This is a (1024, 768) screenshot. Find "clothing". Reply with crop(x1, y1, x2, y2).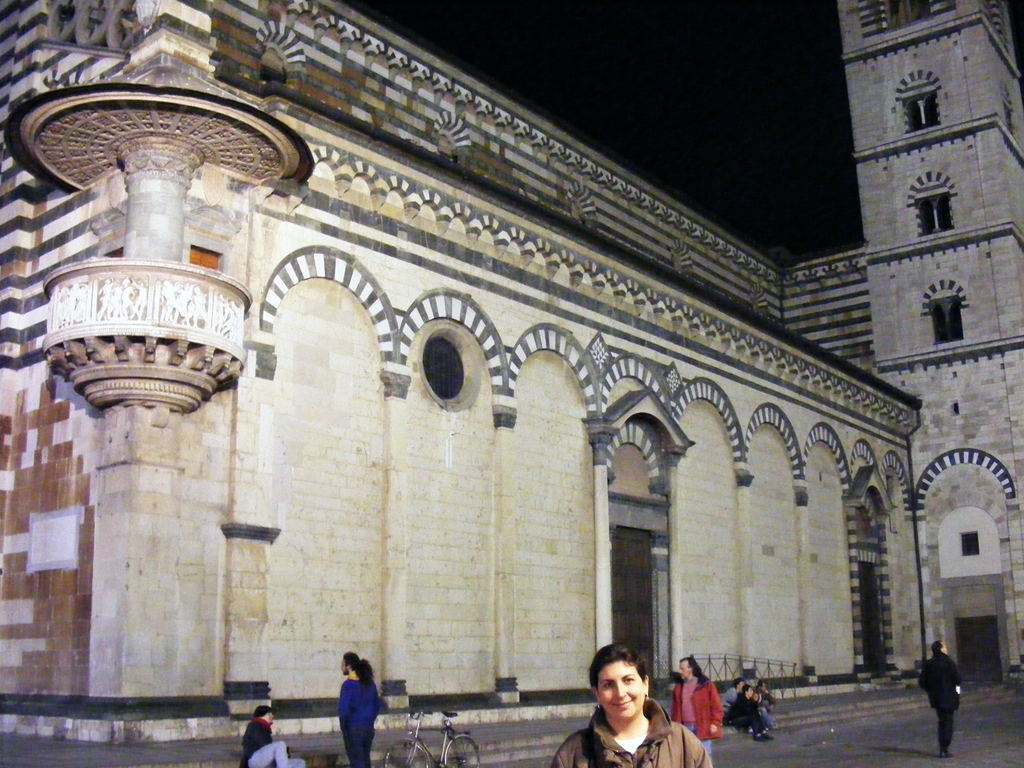
crop(762, 690, 778, 724).
